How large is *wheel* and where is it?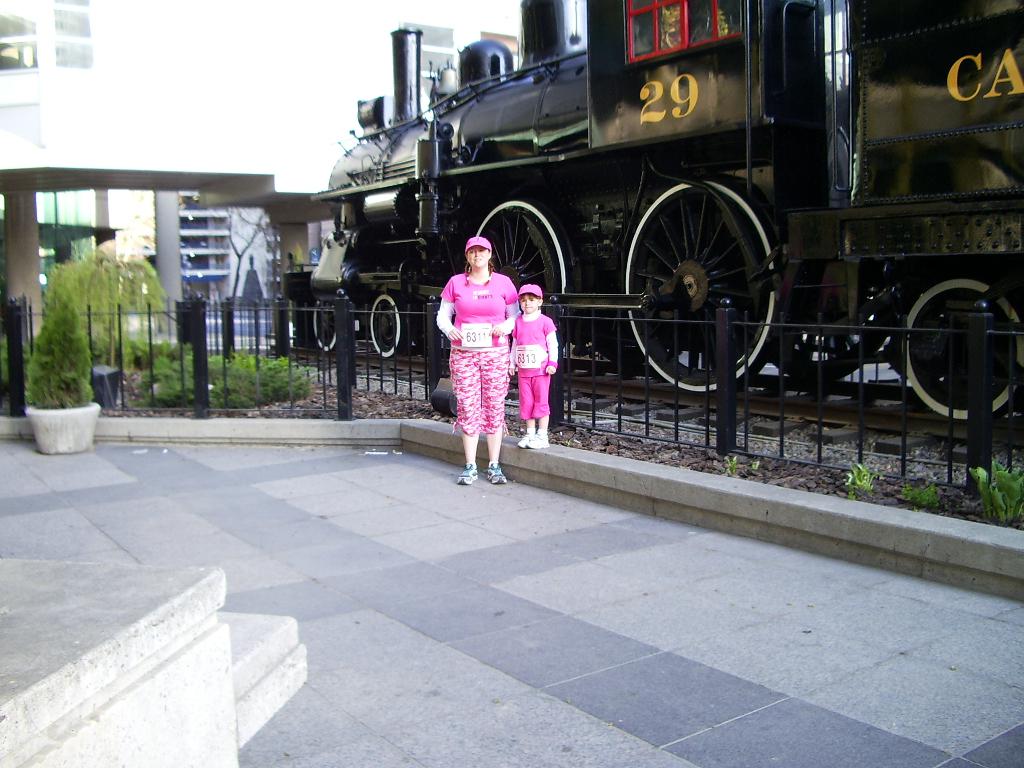
Bounding box: {"x1": 902, "y1": 276, "x2": 1023, "y2": 420}.
